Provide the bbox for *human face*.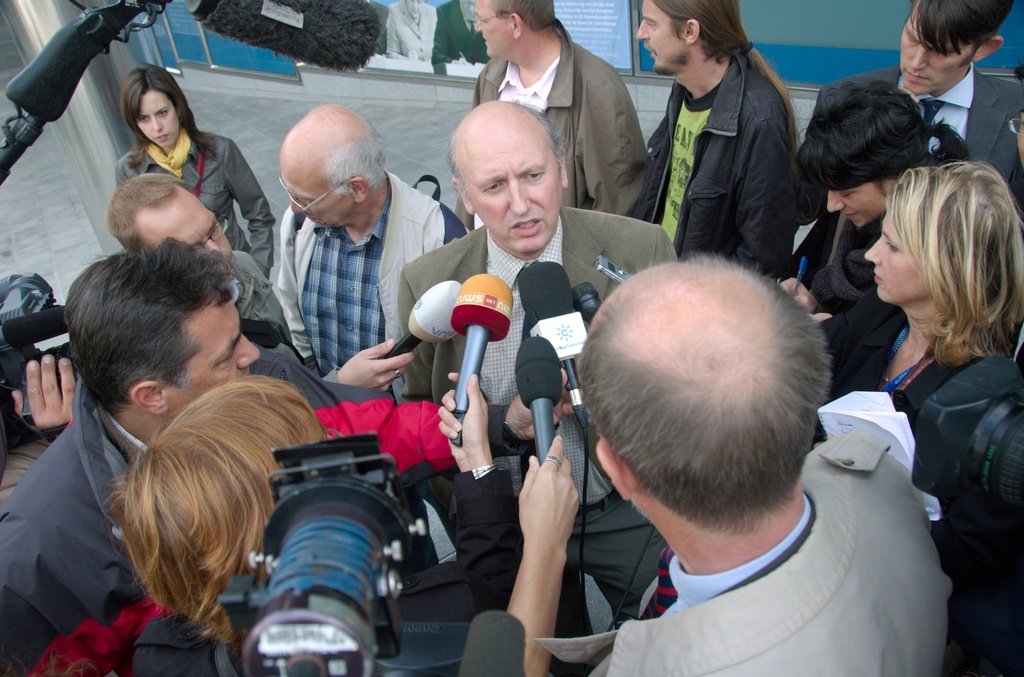
BBox(465, 134, 559, 253).
